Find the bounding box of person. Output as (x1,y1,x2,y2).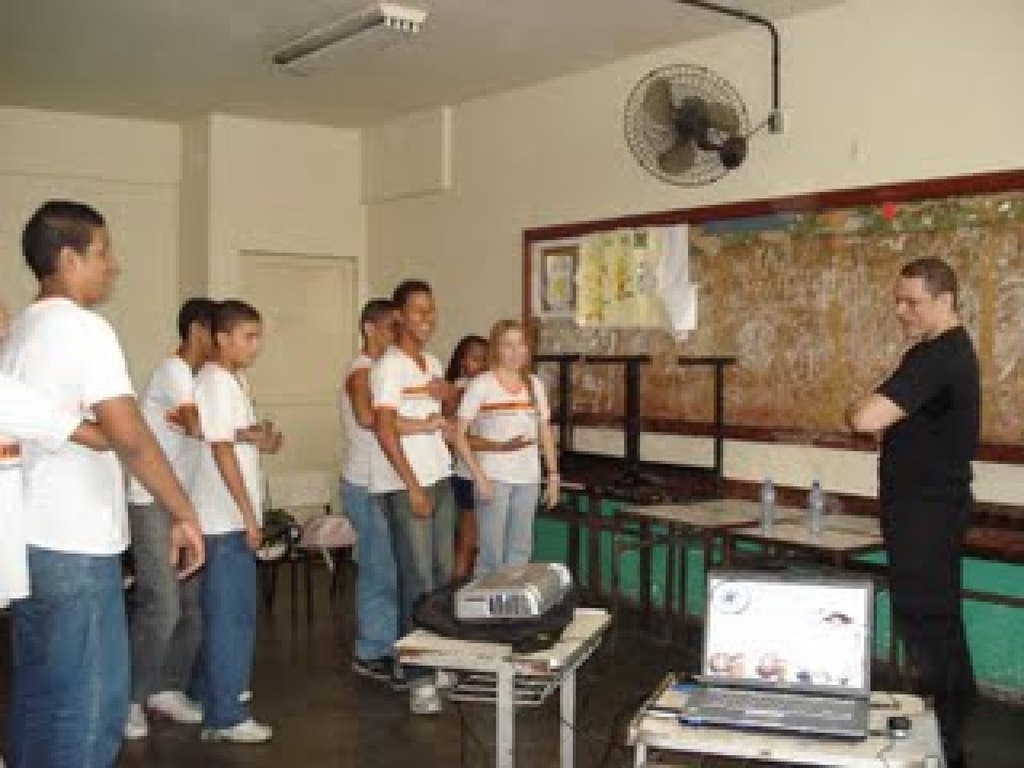
(193,302,278,745).
